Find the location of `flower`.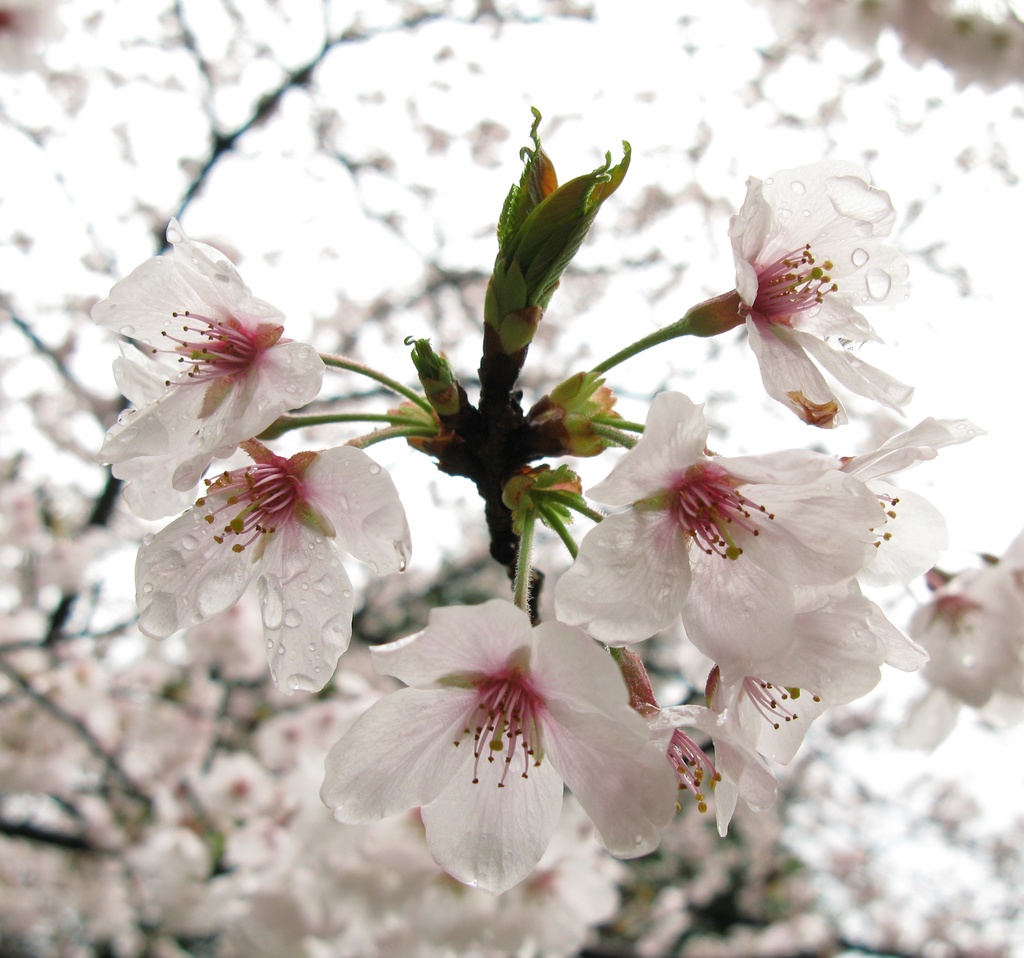
Location: pyautogui.locateOnScreen(85, 203, 326, 524).
